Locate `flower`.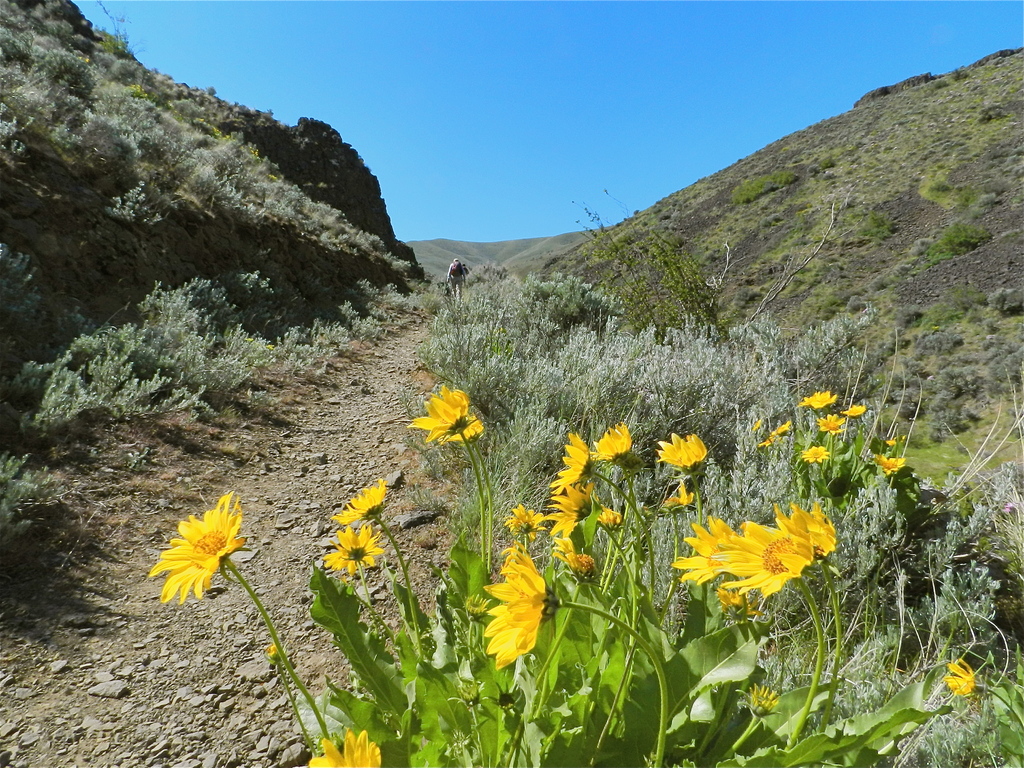
Bounding box: (817,412,847,433).
